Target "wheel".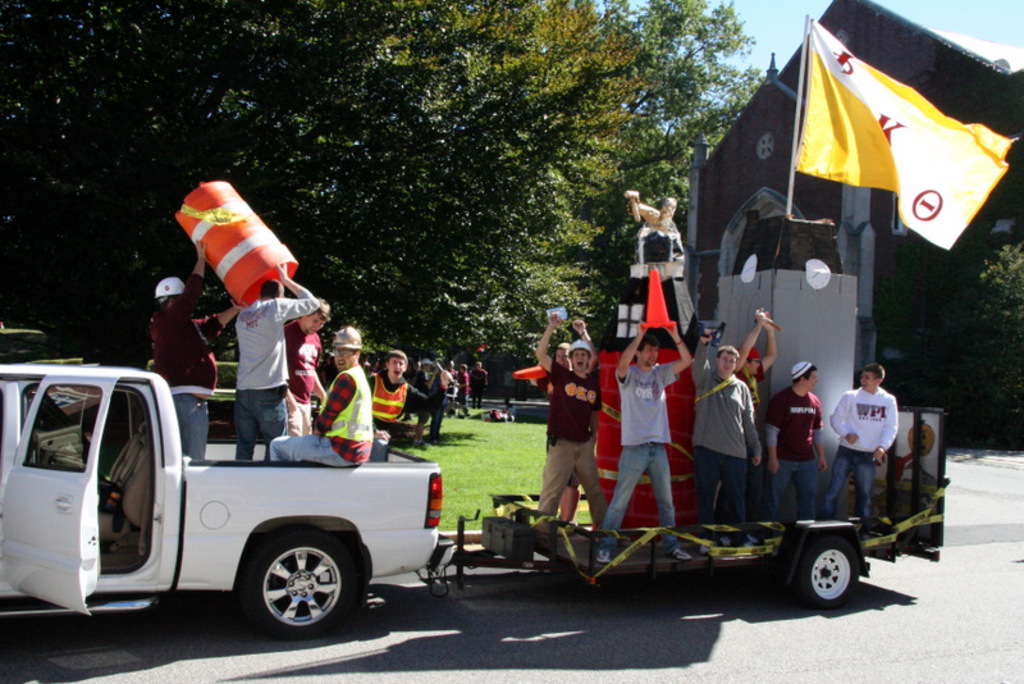
Target region: 791/535/863/602.
